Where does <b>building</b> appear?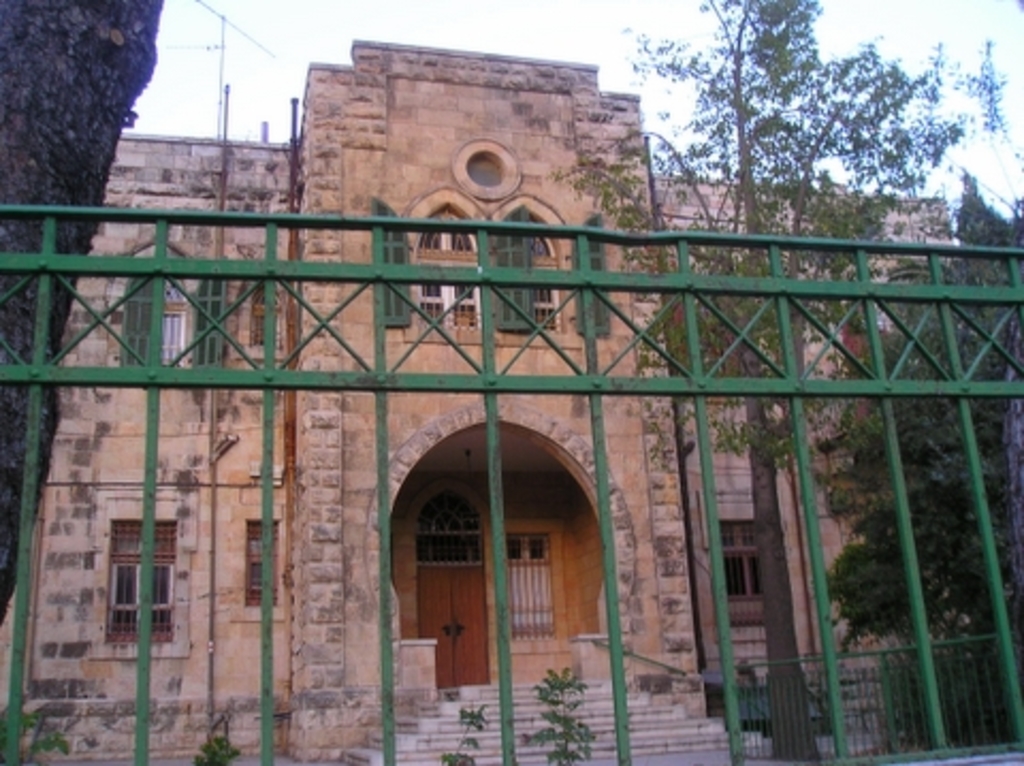
Appears at [x1=954, y1=173, x2=1022, y2=585].
